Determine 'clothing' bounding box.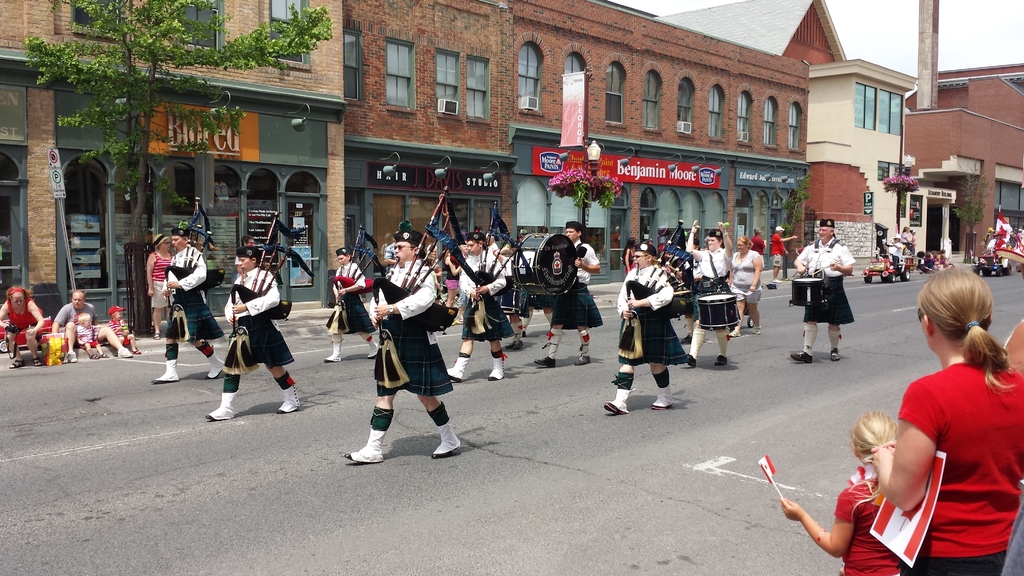
Determined: [x1=150, y1=252, x2=173, y2=307].
